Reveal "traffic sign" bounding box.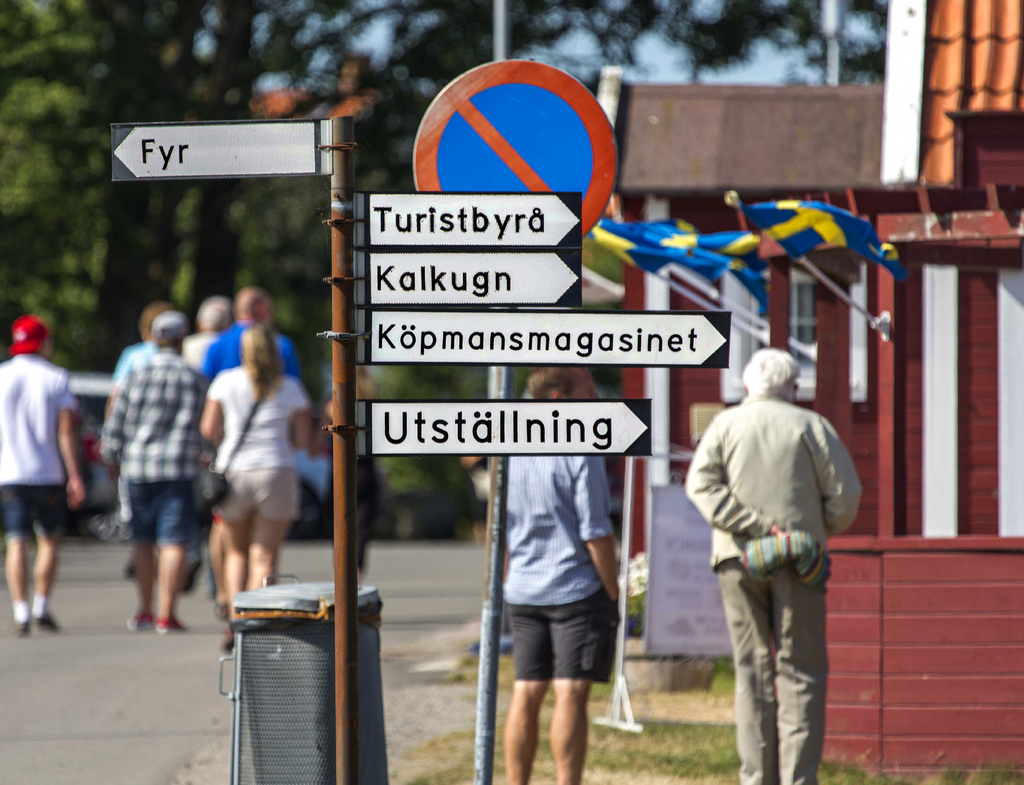
Revealed: crop(358, 309, 732, 371).
